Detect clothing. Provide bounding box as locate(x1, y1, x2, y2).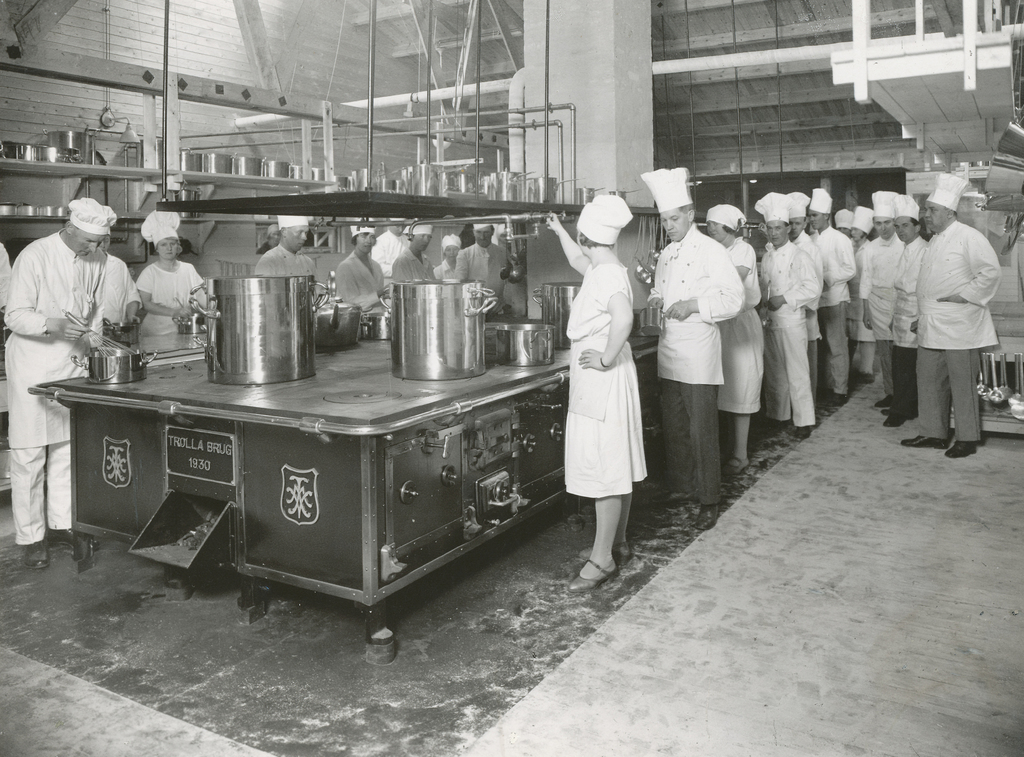
locate(813, 226, 860, 386).
